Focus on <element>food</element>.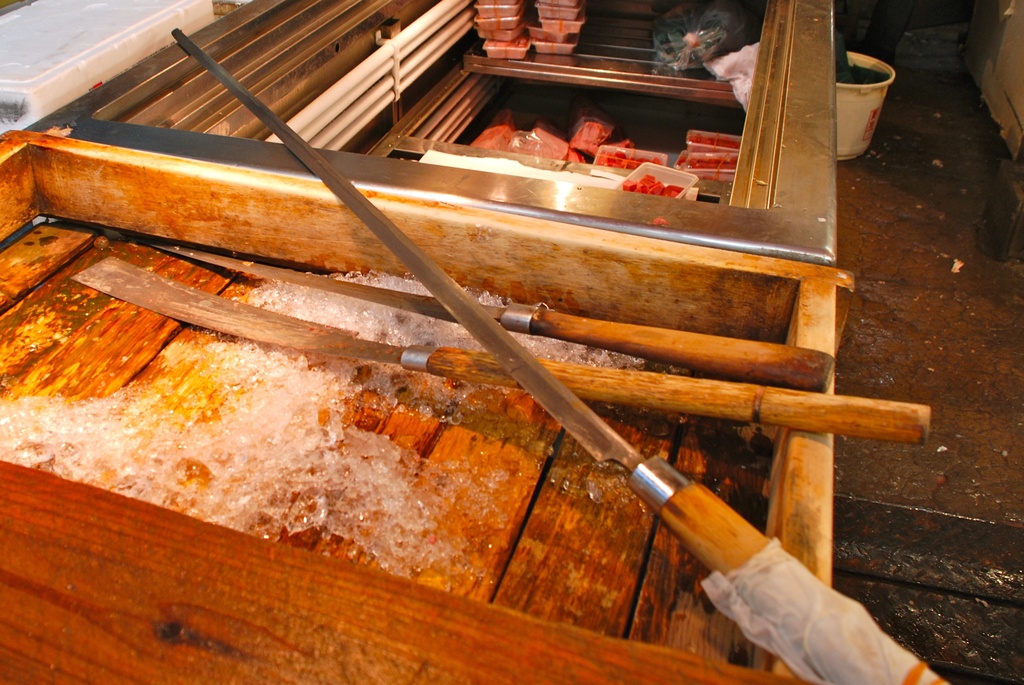
Focused at l=688, t=130, r=742, b=151.
